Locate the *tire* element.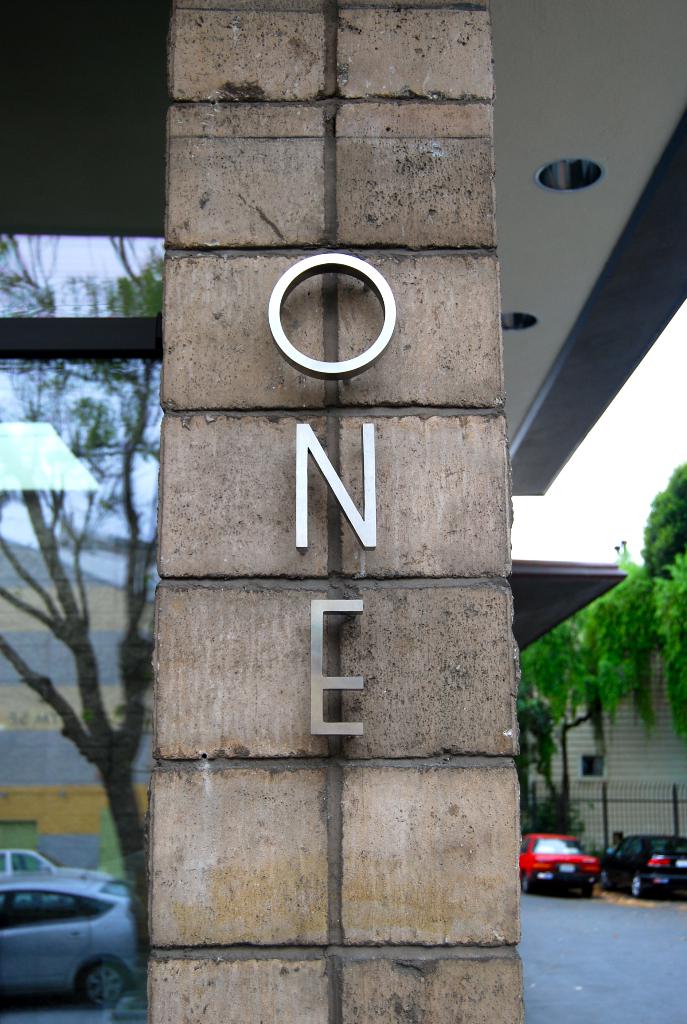
Element bbox: 630:872:641:892.
